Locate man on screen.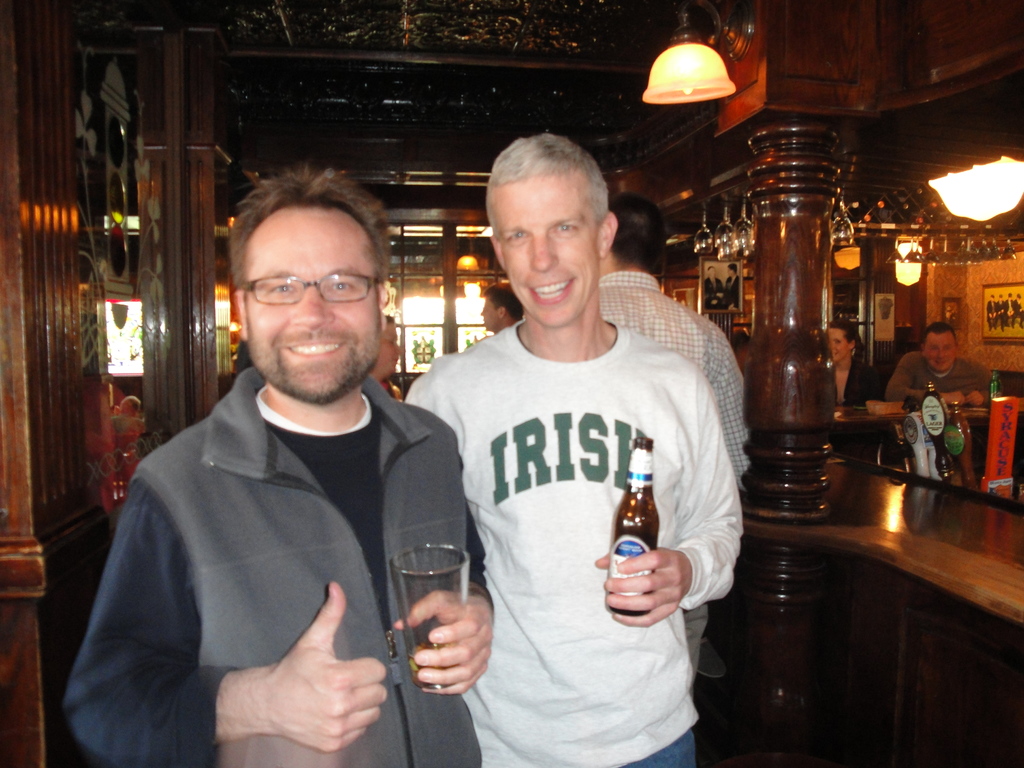
On screen at x1=879 y1=321 x2=1002 y2=410.
